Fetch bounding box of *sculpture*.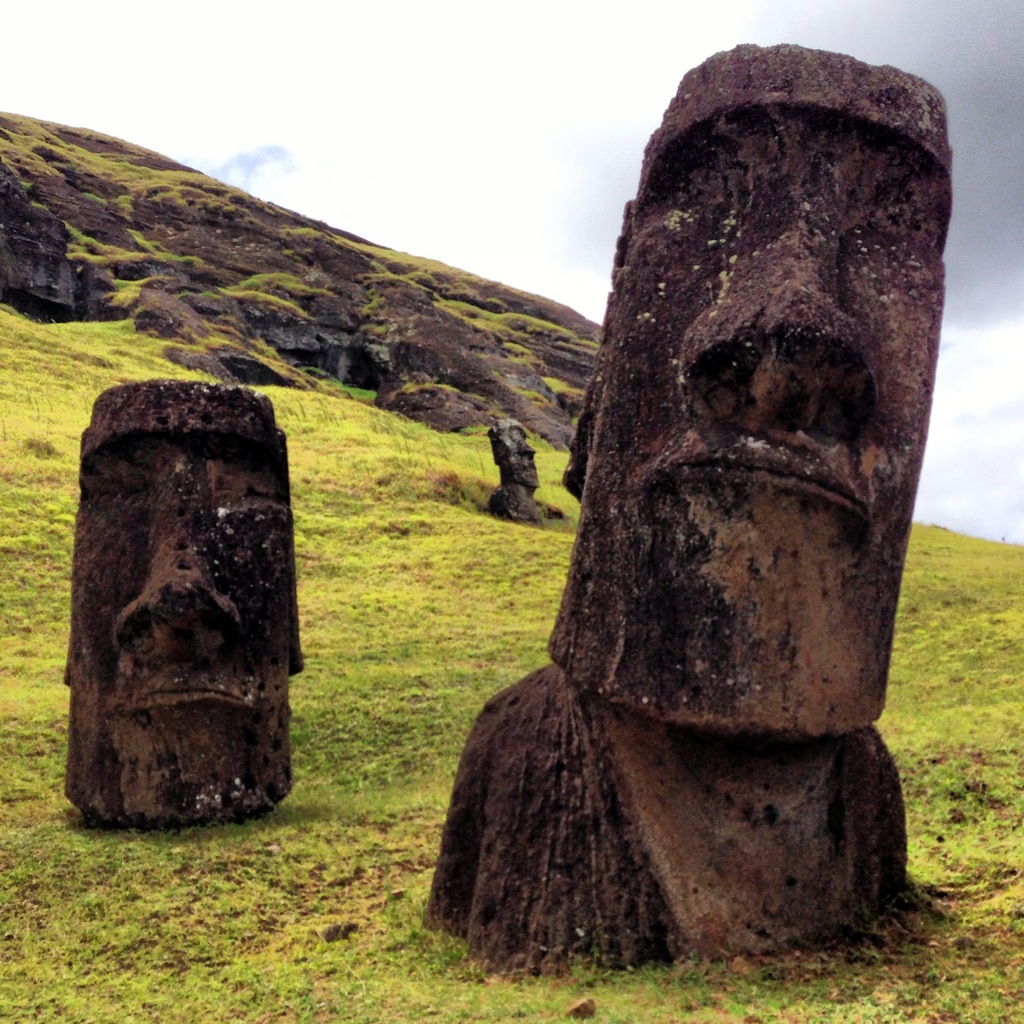
Bbox: <bbox>487, 413, 543, 497</bbox>.
